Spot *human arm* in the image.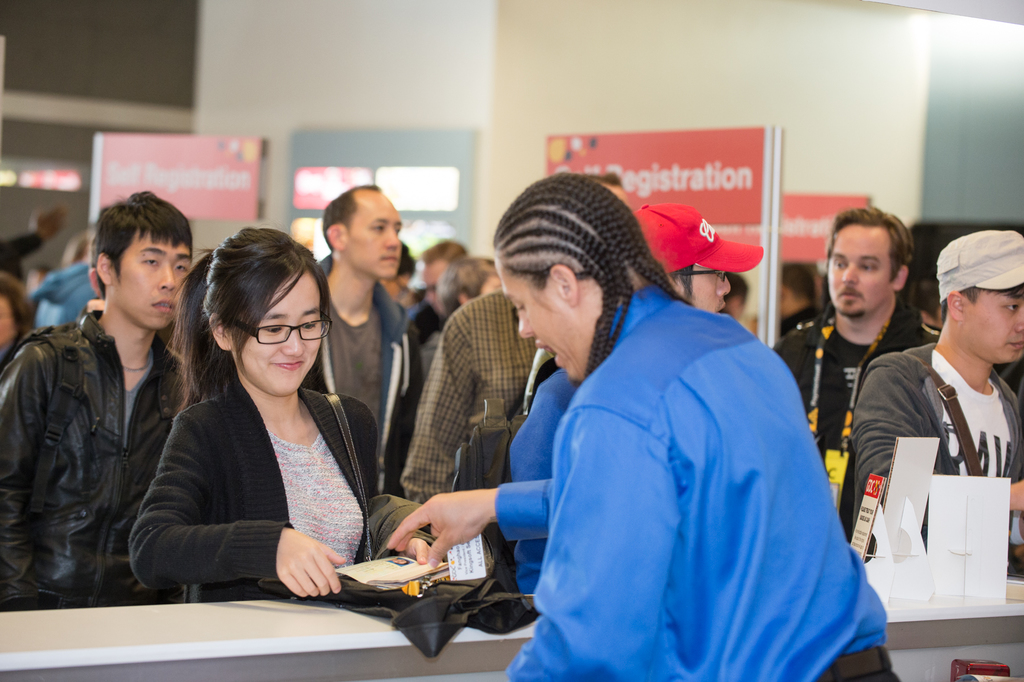
*human arm* found at crop(504, 409, 681, 681).
